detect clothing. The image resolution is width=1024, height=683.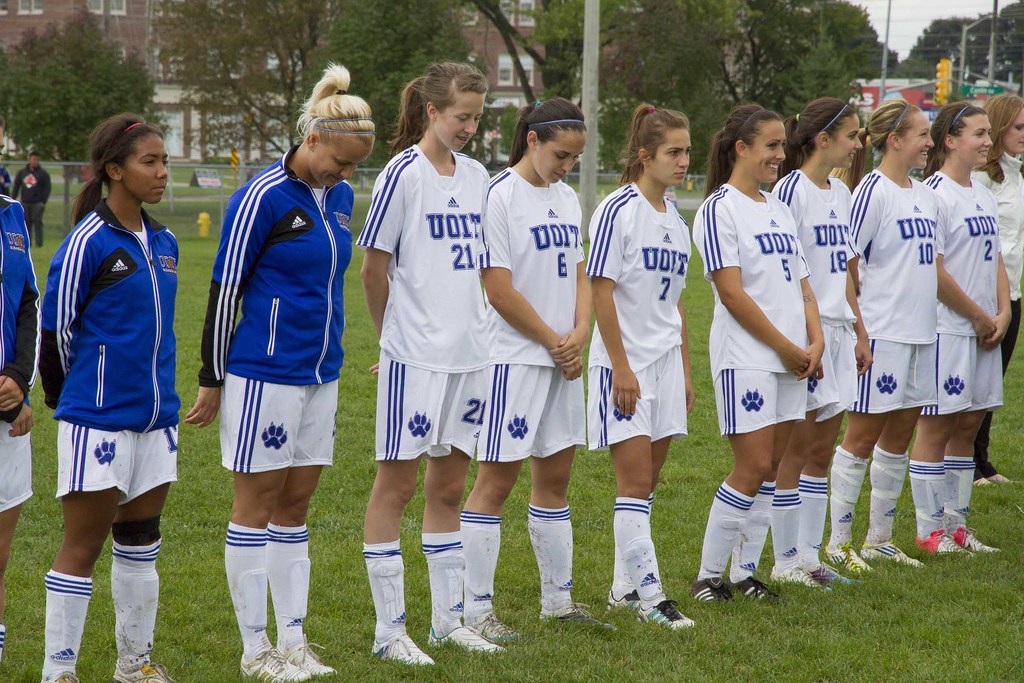
x1=920, y1=170, x2=1008, y2=419.
